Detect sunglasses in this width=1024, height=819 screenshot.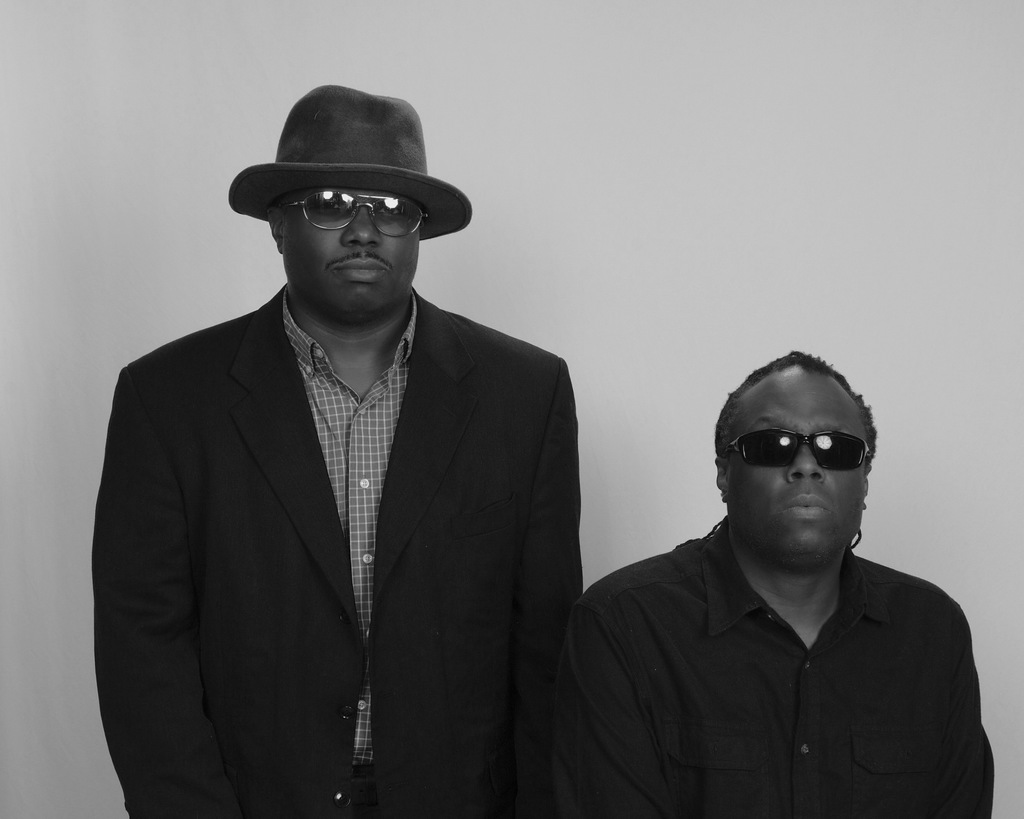
Detection: 721, 430, 870, 472.
